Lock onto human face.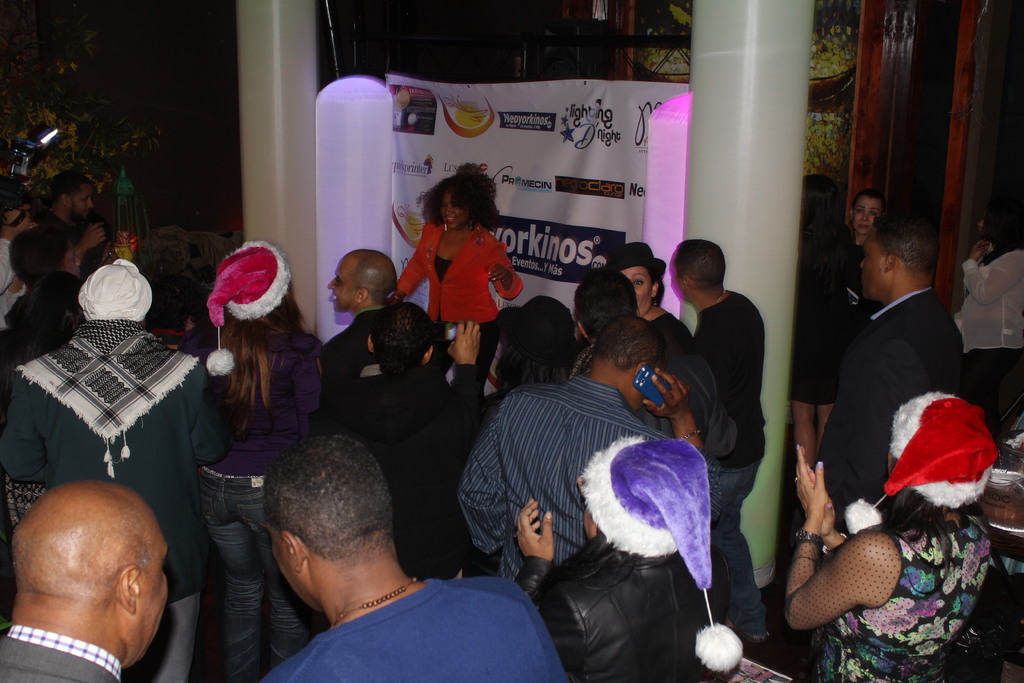
Locked: rect(67, 183, 92, 217).
